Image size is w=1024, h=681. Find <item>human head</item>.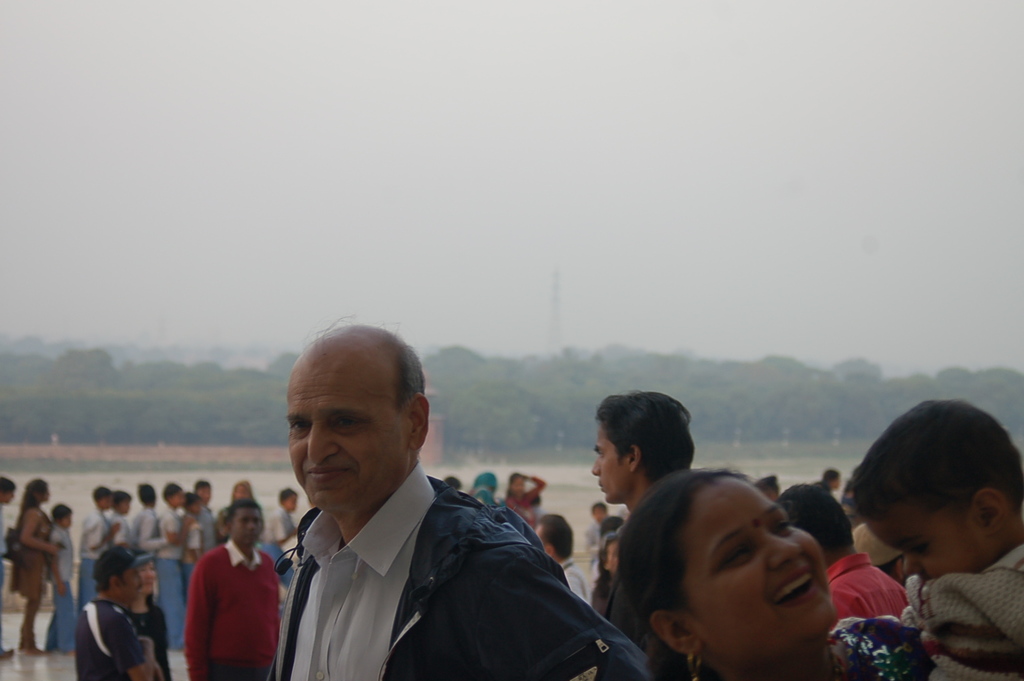
581,387,708,519.
